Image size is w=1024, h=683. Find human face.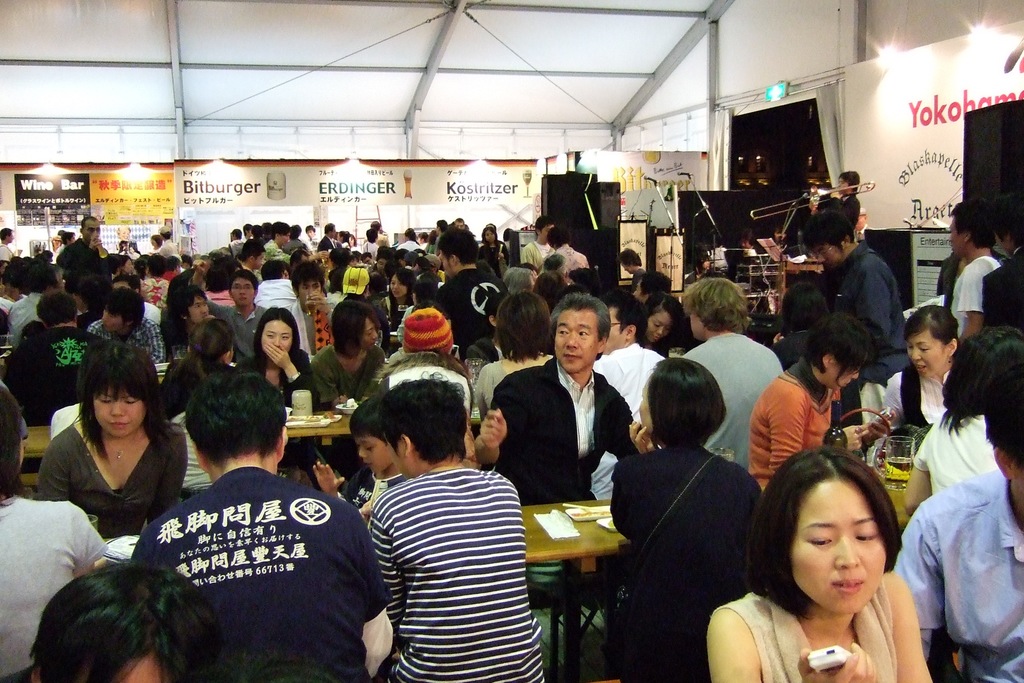
Rect(150, 237, 159, 249).
